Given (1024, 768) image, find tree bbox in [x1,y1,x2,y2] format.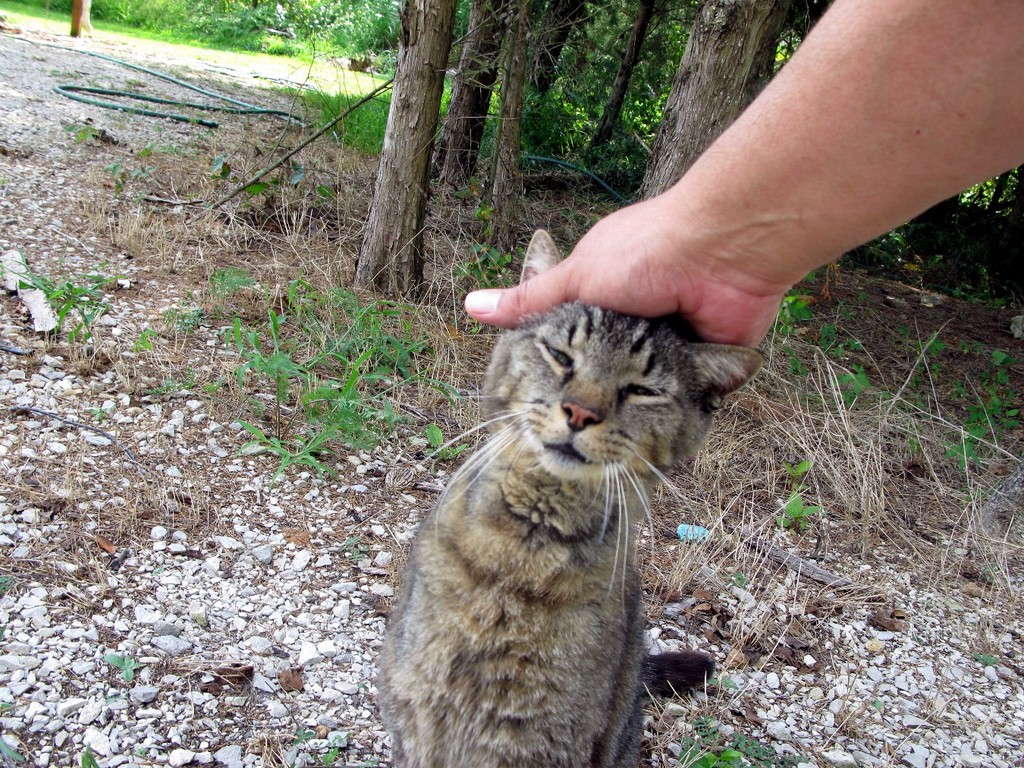
[466,0,588,288].
